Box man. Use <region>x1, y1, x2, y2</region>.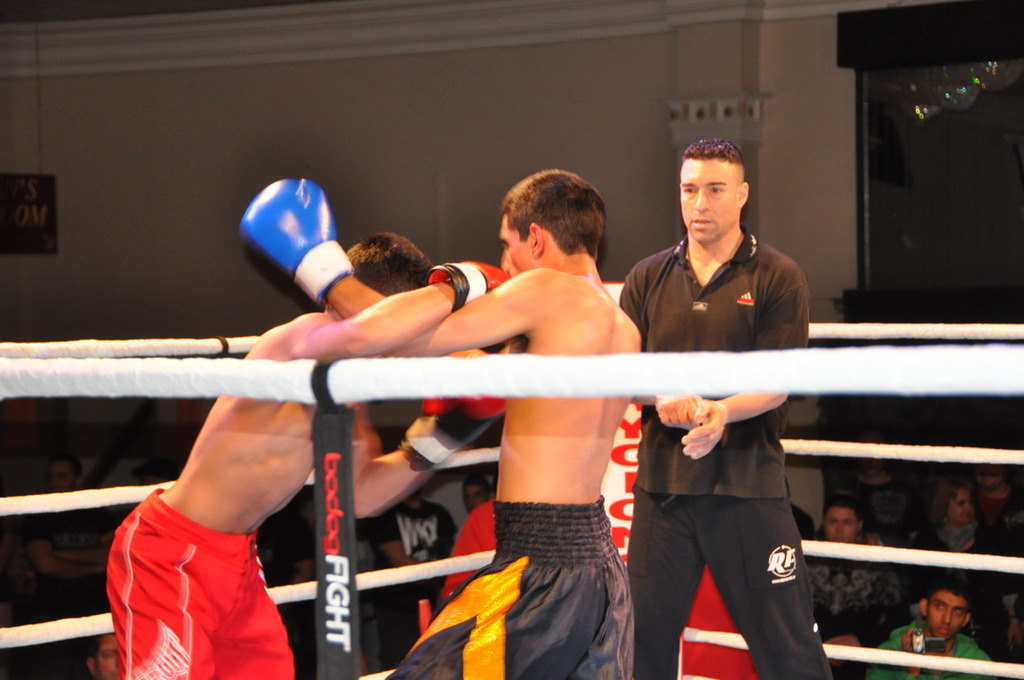
<region>821, 501, 910, 679</region>.
